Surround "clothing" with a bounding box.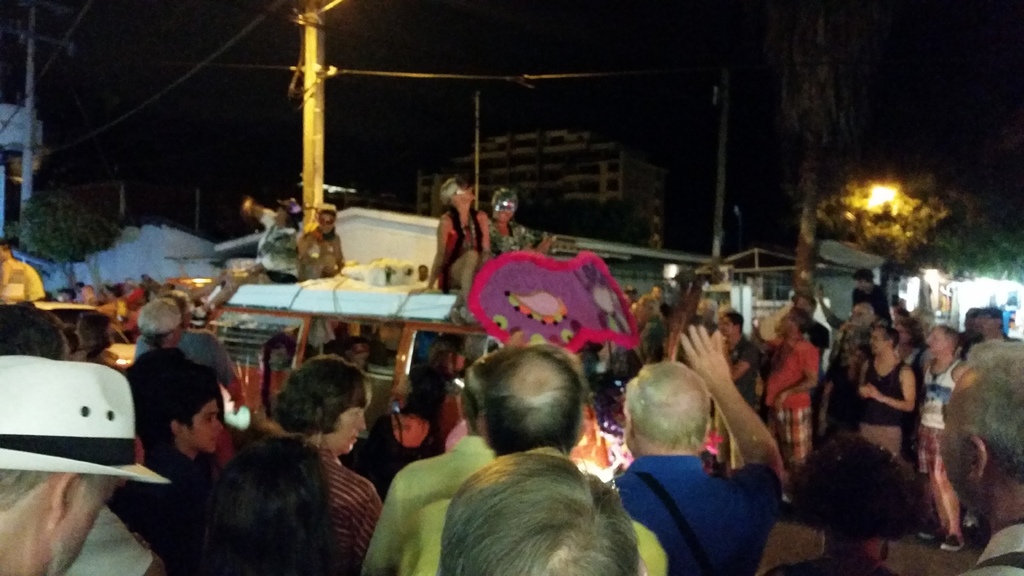
box(347, 405, 453, 507).
